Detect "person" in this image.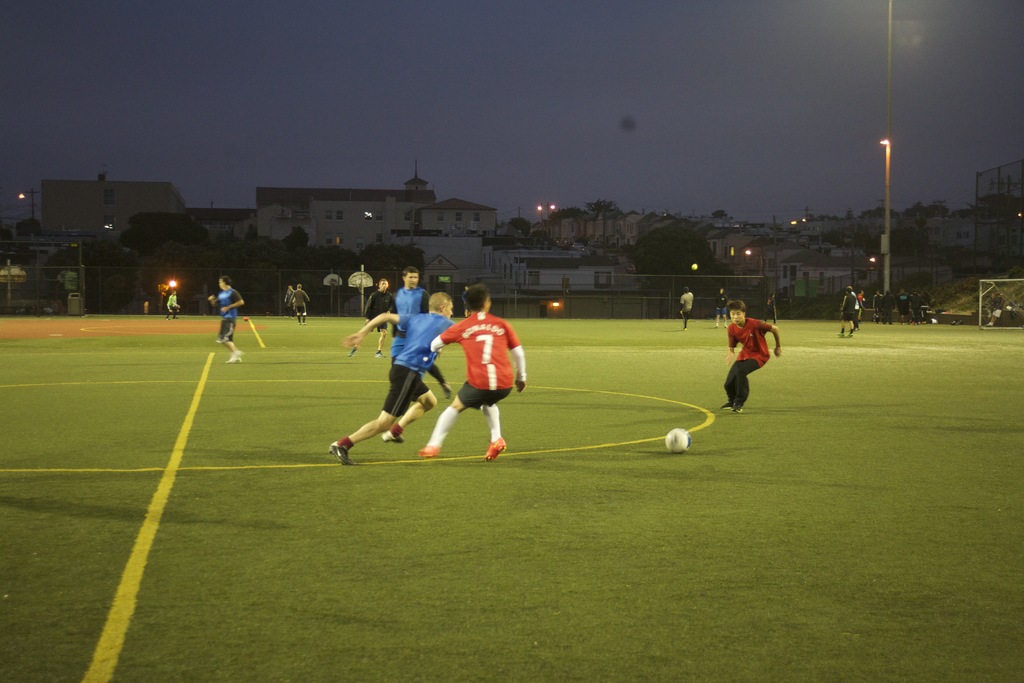
Detection: (282,282,301,315).
